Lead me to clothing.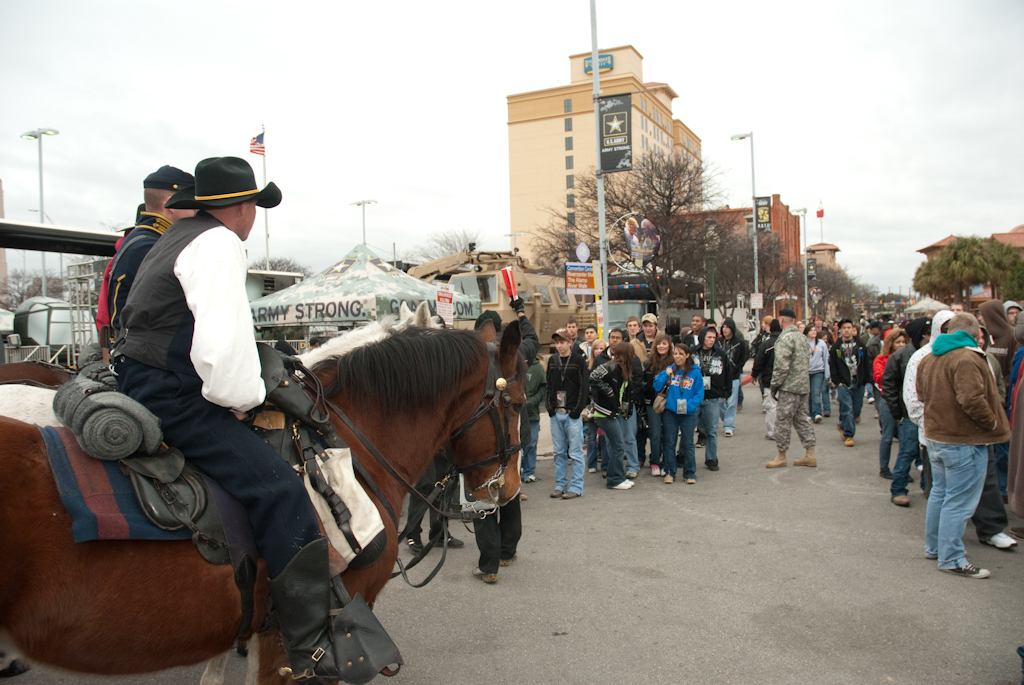
Lead to left=106, top=210, right=171, bottom=352.
